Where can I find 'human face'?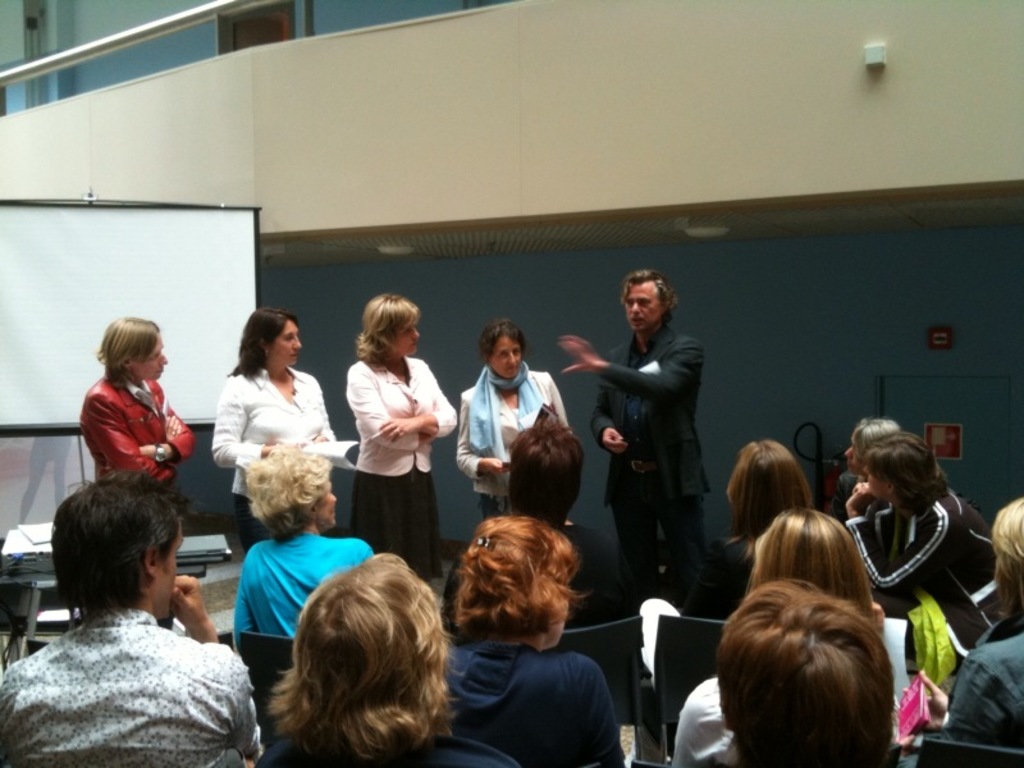
You can find it at <region>394, 329, 421, 358</region>.
